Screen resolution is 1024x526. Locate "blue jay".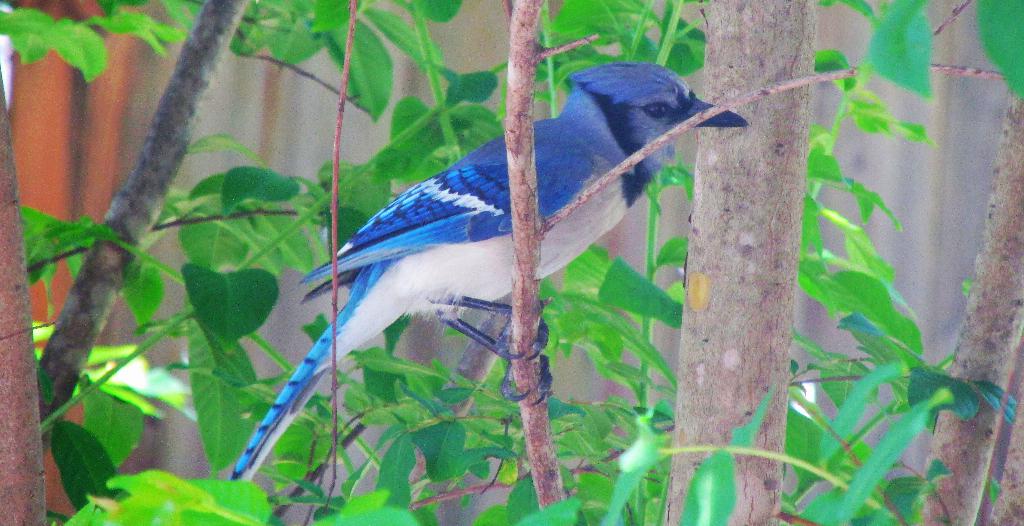
l=225, t=60, r=752, b=484.
